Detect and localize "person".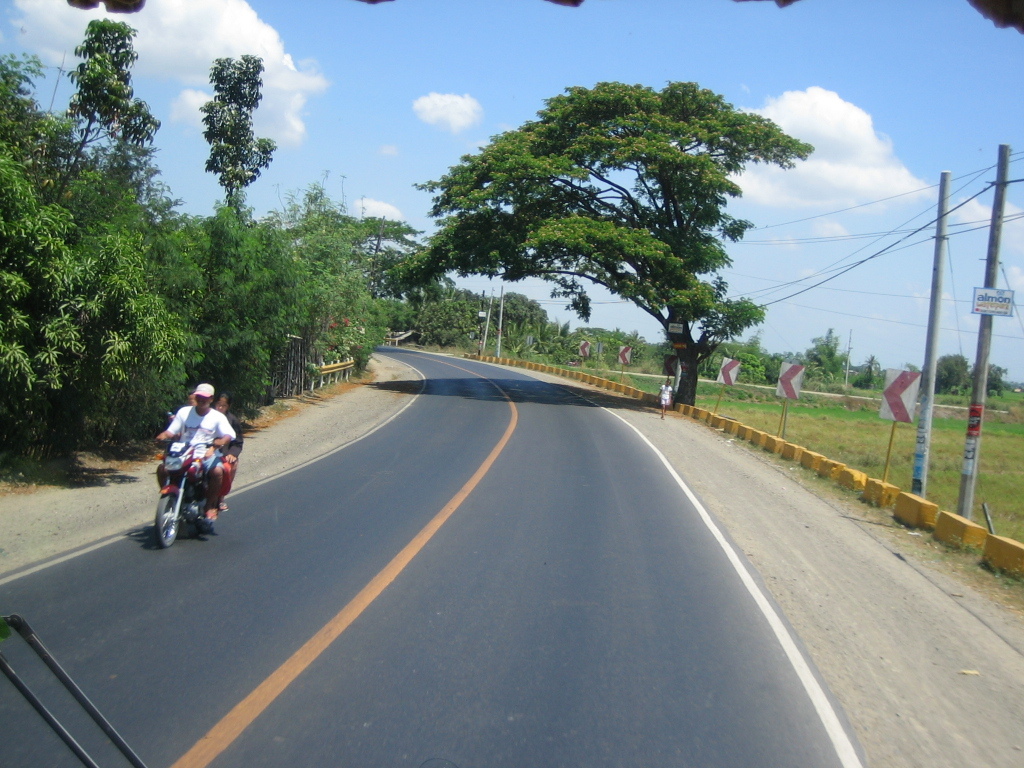
Localized at <bbox>213, 391, 243, 528</bbox>.
